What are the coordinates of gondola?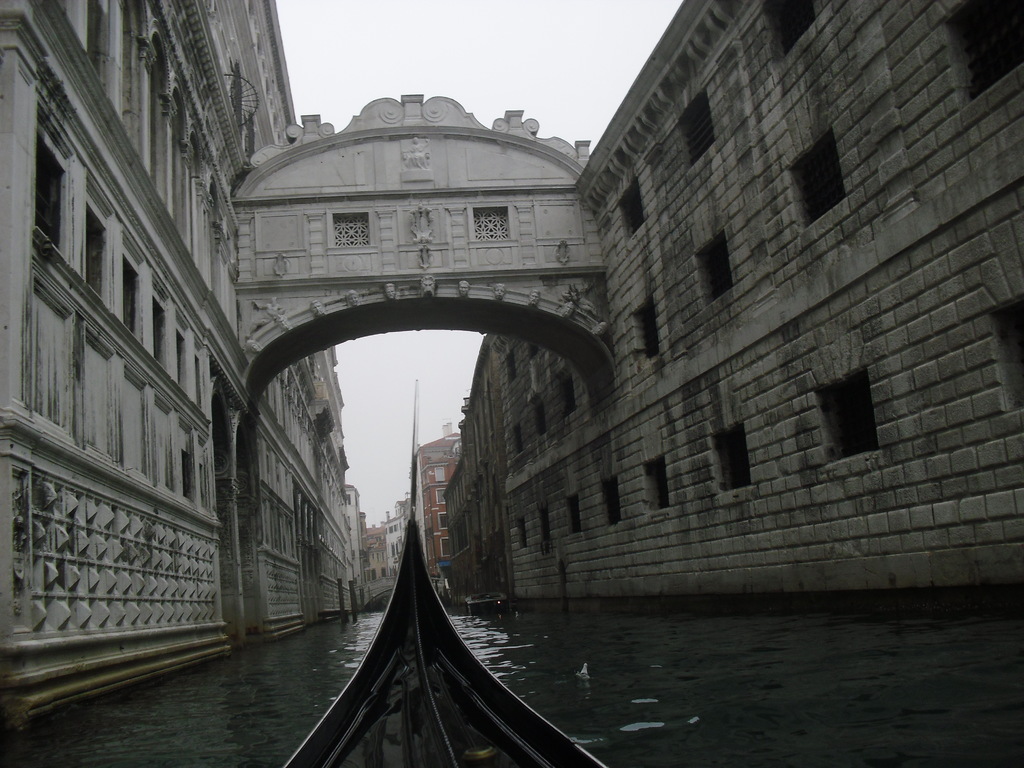
<box>267,431,597,767</box>.
